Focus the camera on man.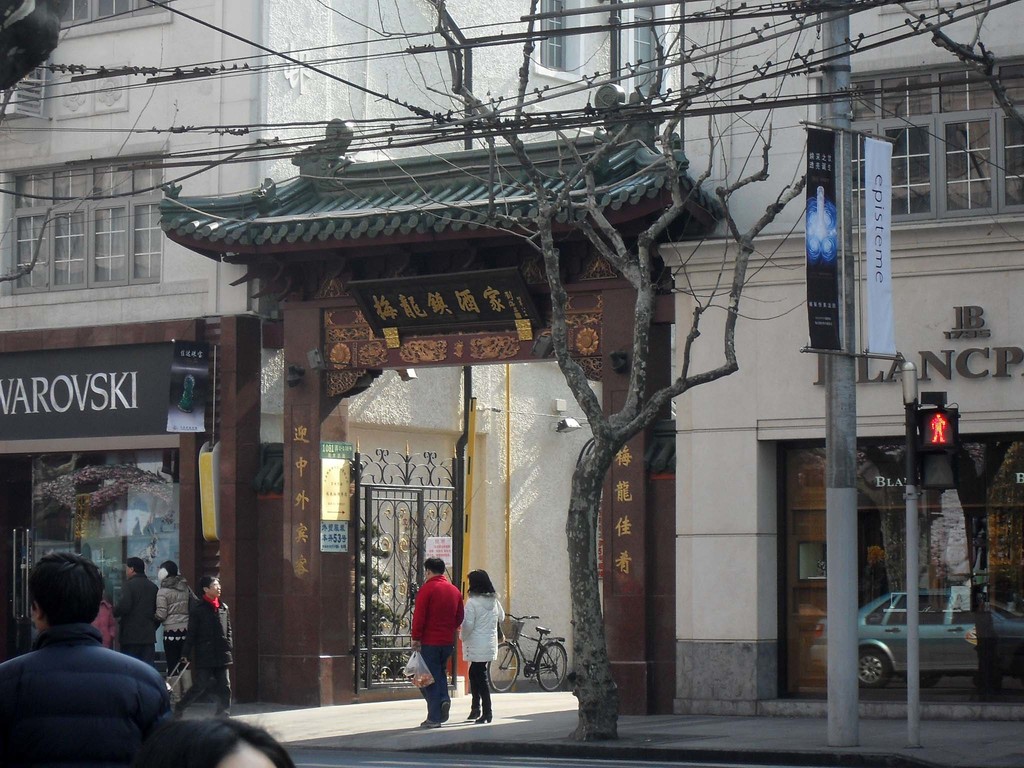
Focus region: [x1=179, y1=577, x2=231, y2=722].
